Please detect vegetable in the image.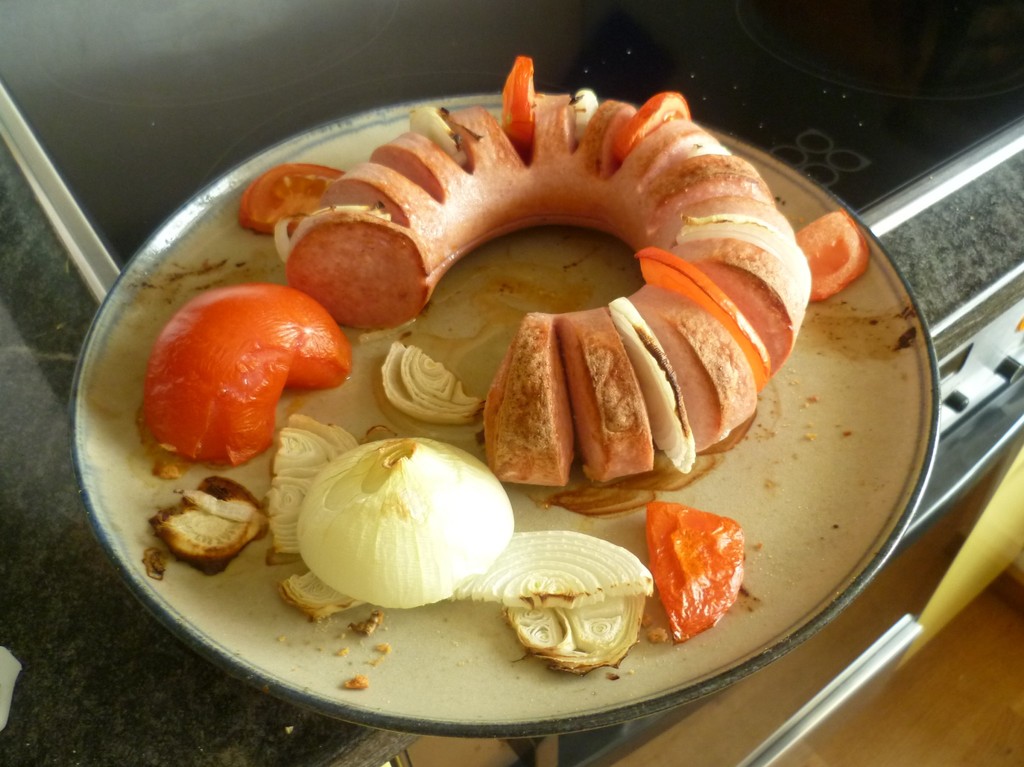
[x1=246, y1=163, x2=349, y2=245].
